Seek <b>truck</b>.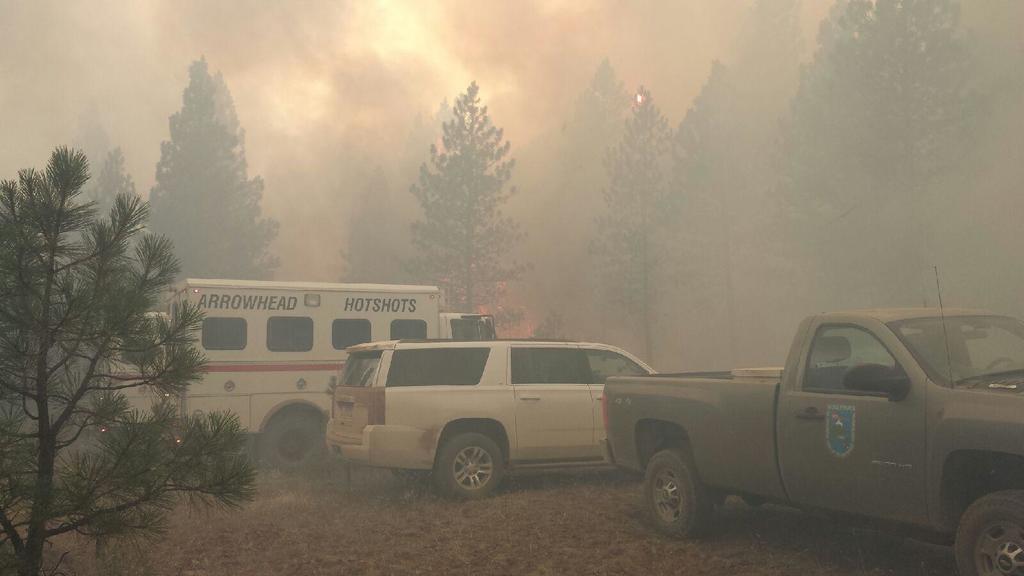
(x1=160, y1=277, x2=497, y2=471).
